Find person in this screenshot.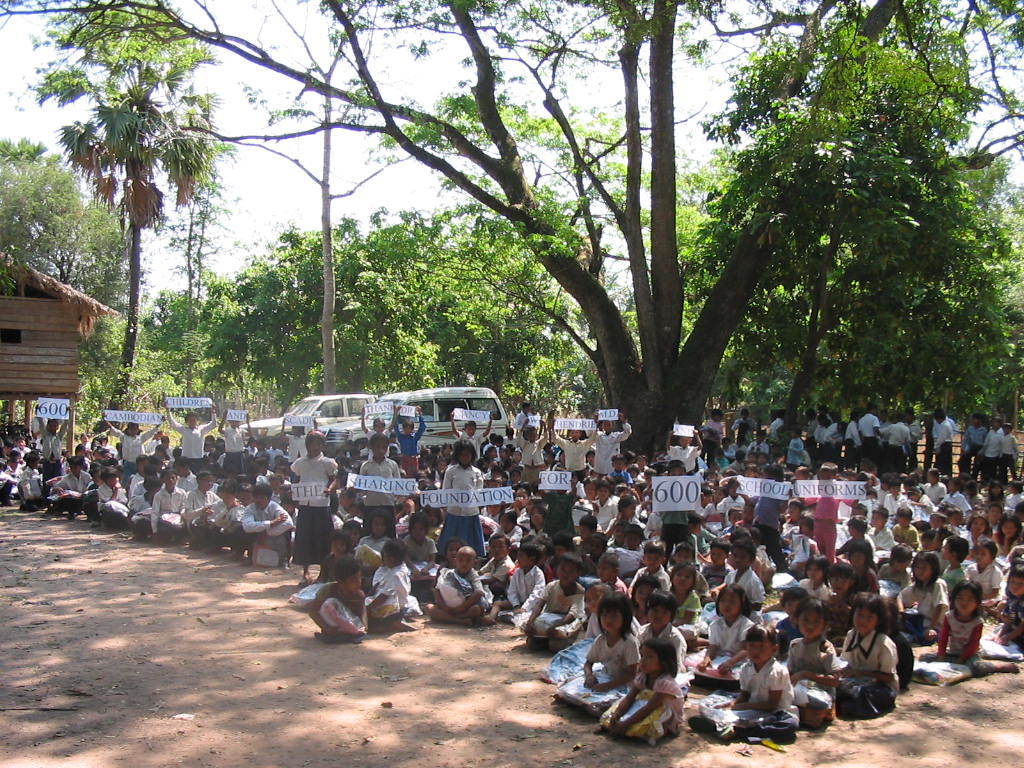
The bounding box for person is select_region(606, 501, 651, 531).
